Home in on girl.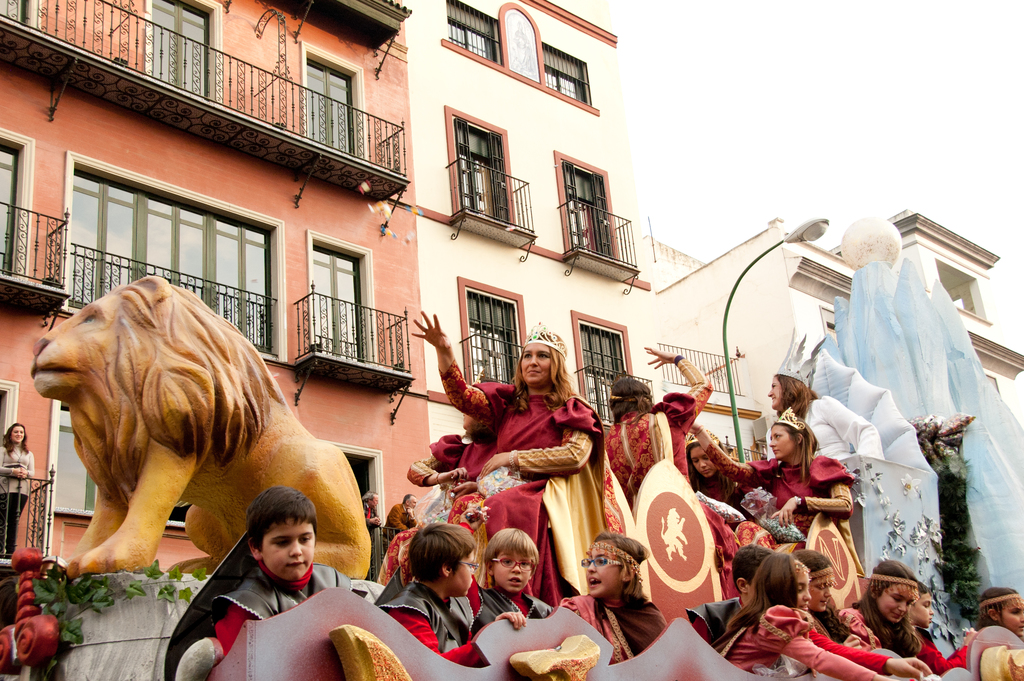
Homed in at {"left": 398, "top": 302, "right": 595, "bottom": 609}.
